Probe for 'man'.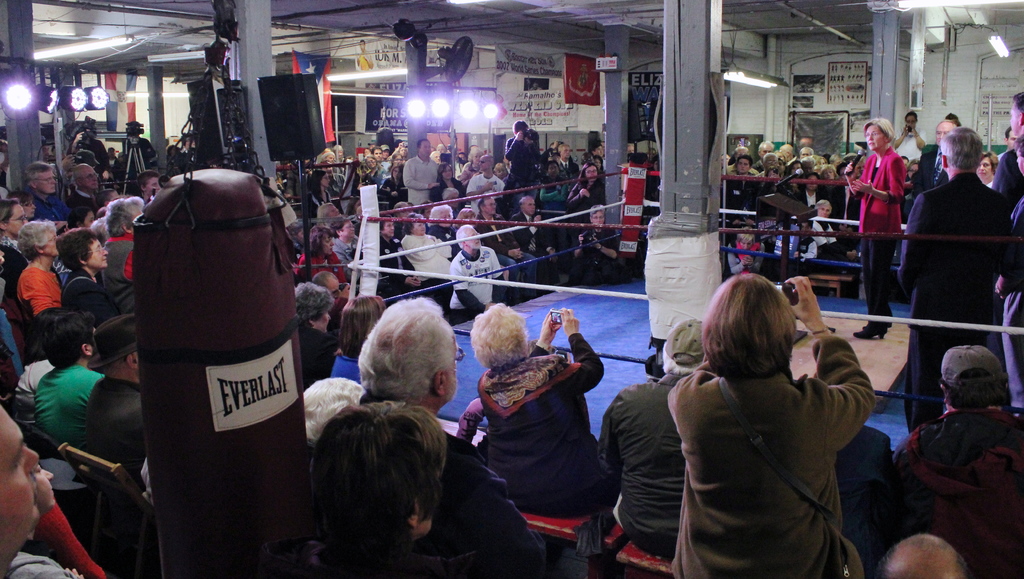
Probe result: locate(20, 162, 67, 216).
